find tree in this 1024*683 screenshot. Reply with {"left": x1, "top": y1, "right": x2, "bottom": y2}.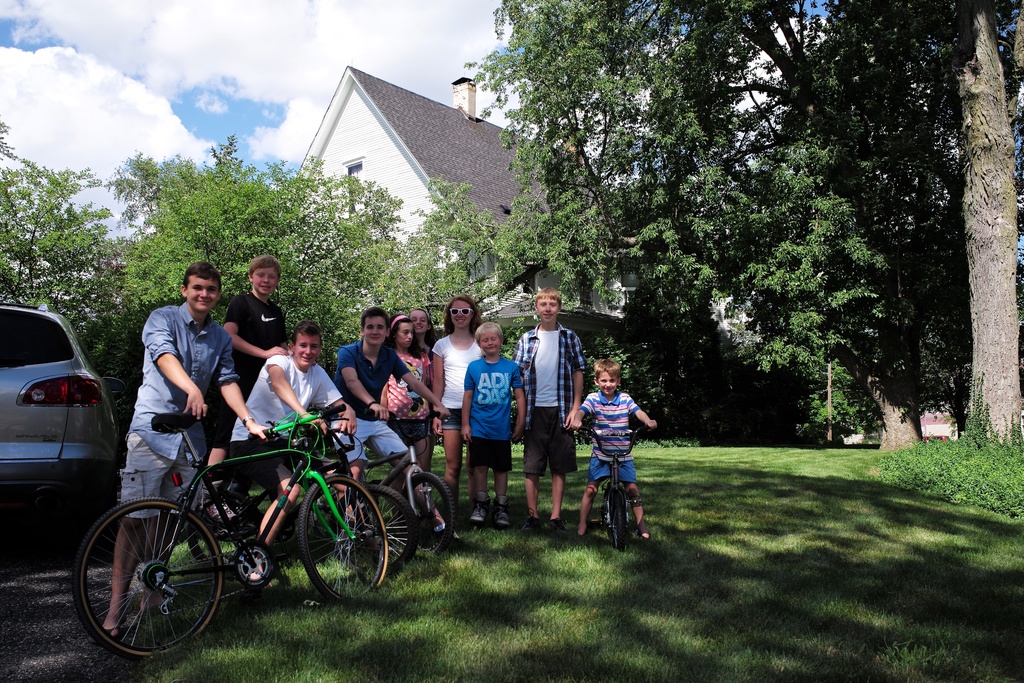
{"left": 0, "top": 128, "right": 136, "bottom": 355}.
